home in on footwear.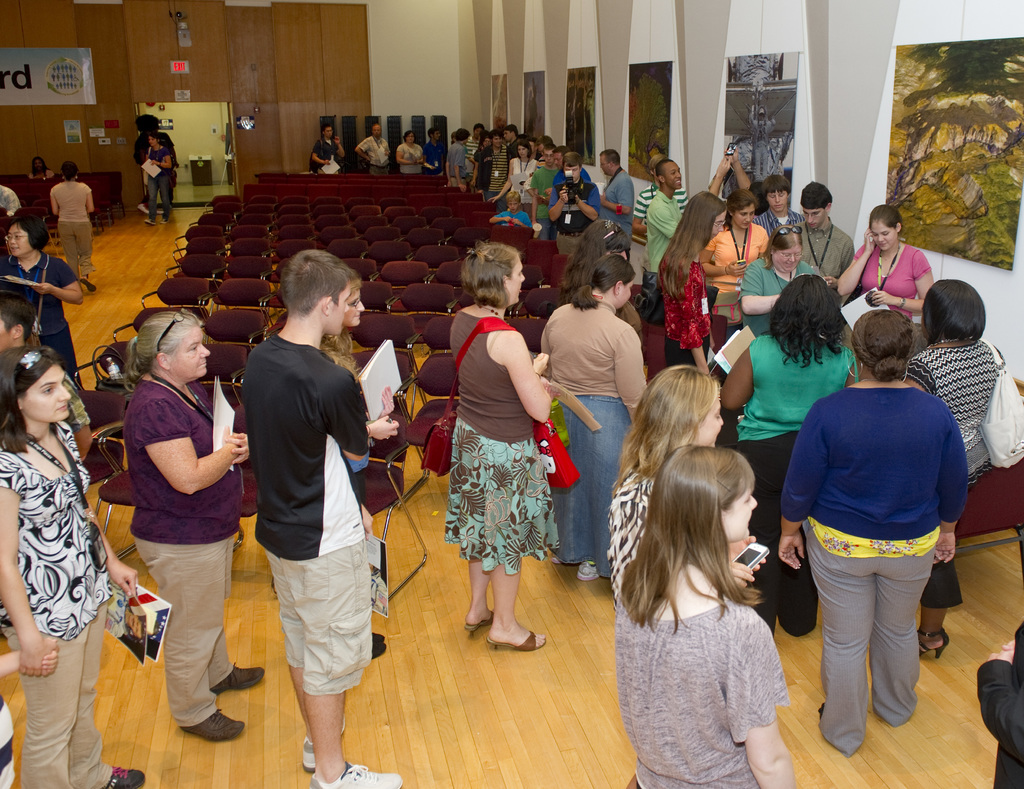
Homed in at rect(486, 625, 554, 650).
